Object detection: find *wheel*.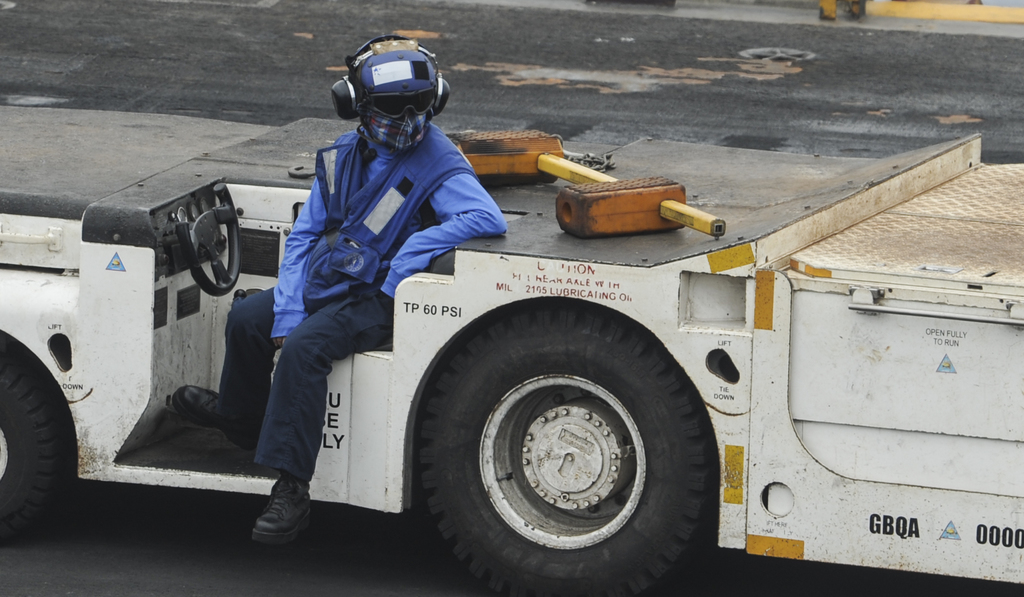
bbox(174, 183, 240, 294).
